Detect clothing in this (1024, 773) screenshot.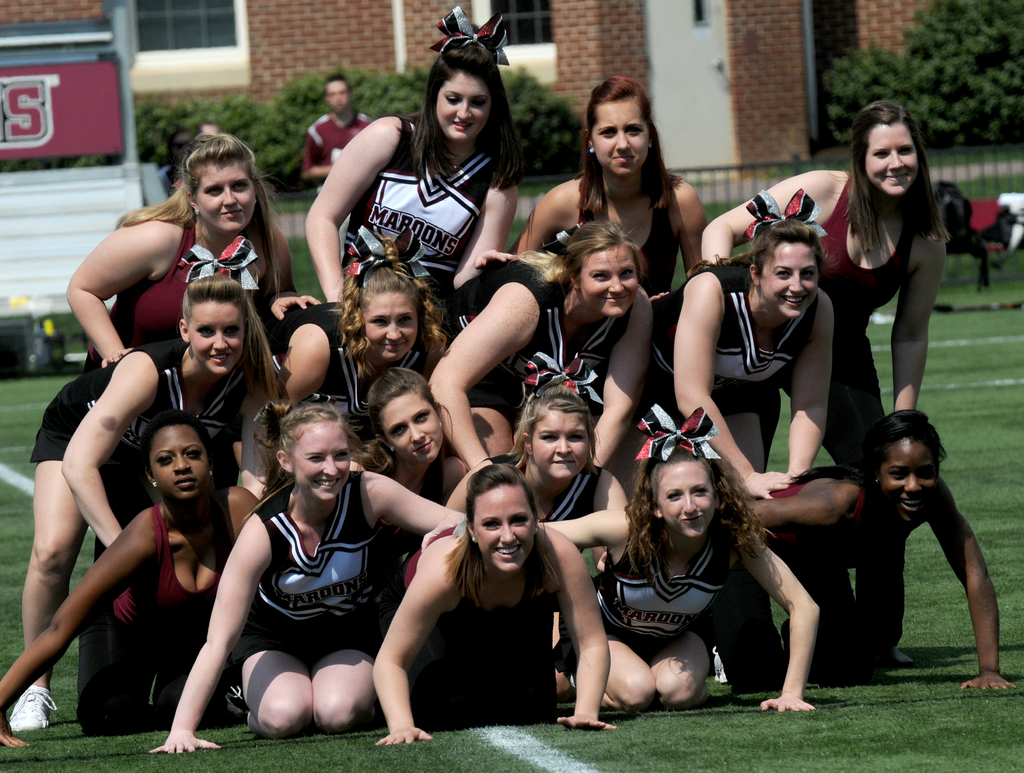
Detection: 638 255 818 423.
